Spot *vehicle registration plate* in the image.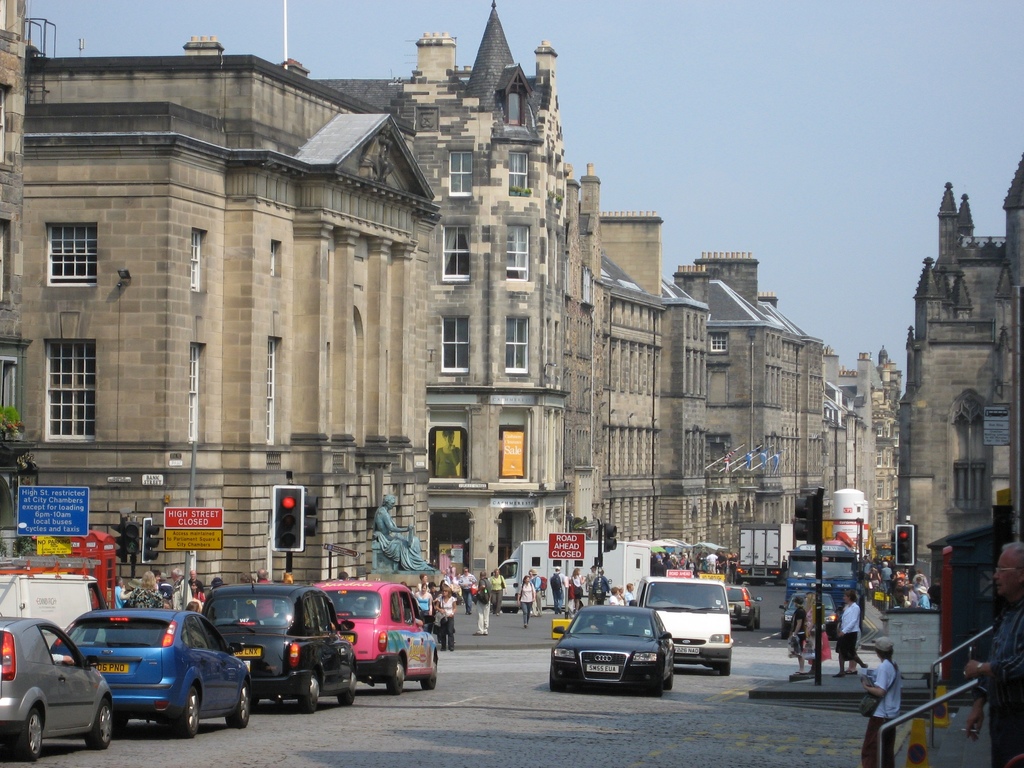
*vehicle registration plate* found at <box>672,646,700,653</box>.
